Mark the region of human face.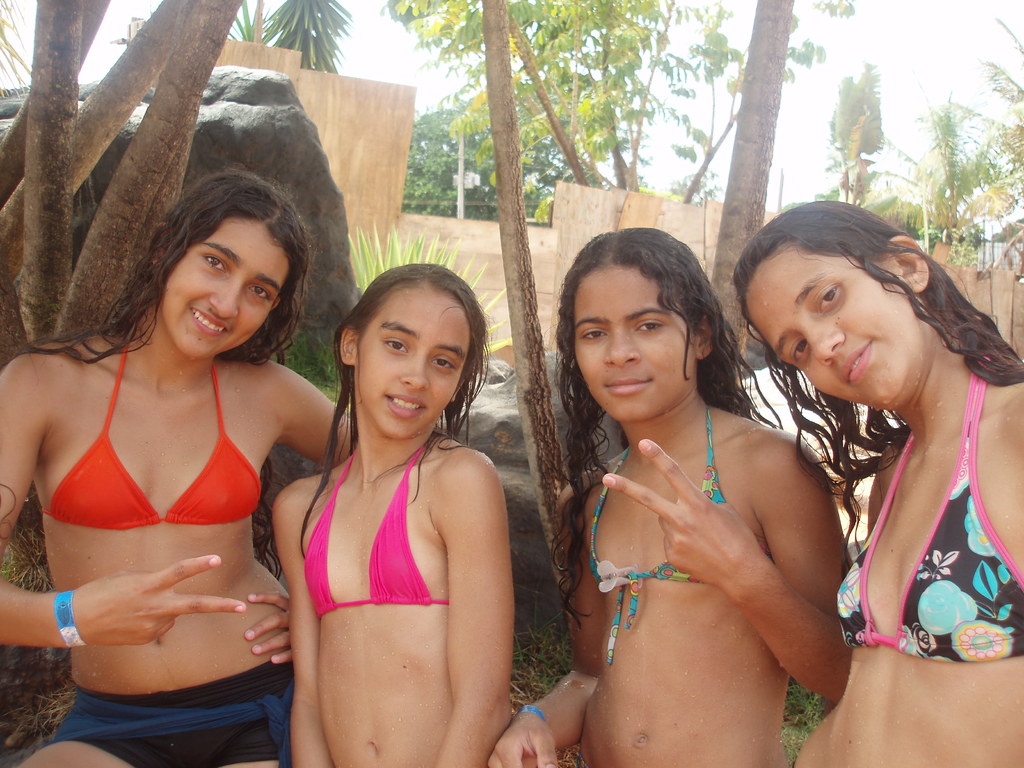
Region: (151,218,295,362).
